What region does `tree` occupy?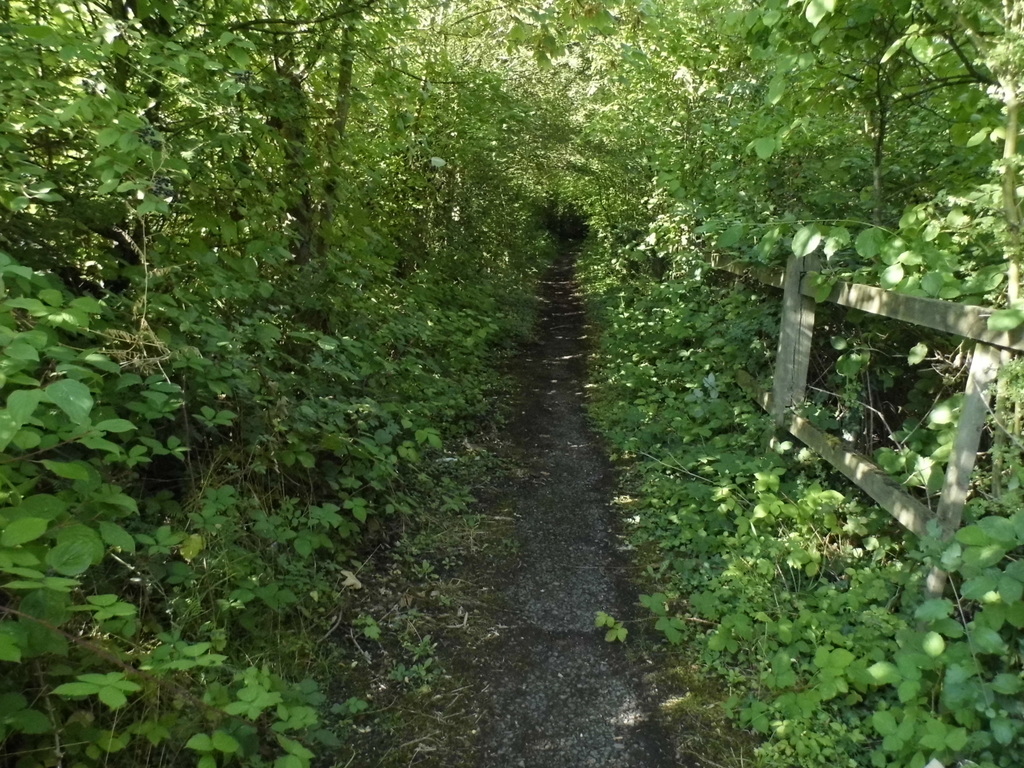
detection(0, 230, 195, 767).
